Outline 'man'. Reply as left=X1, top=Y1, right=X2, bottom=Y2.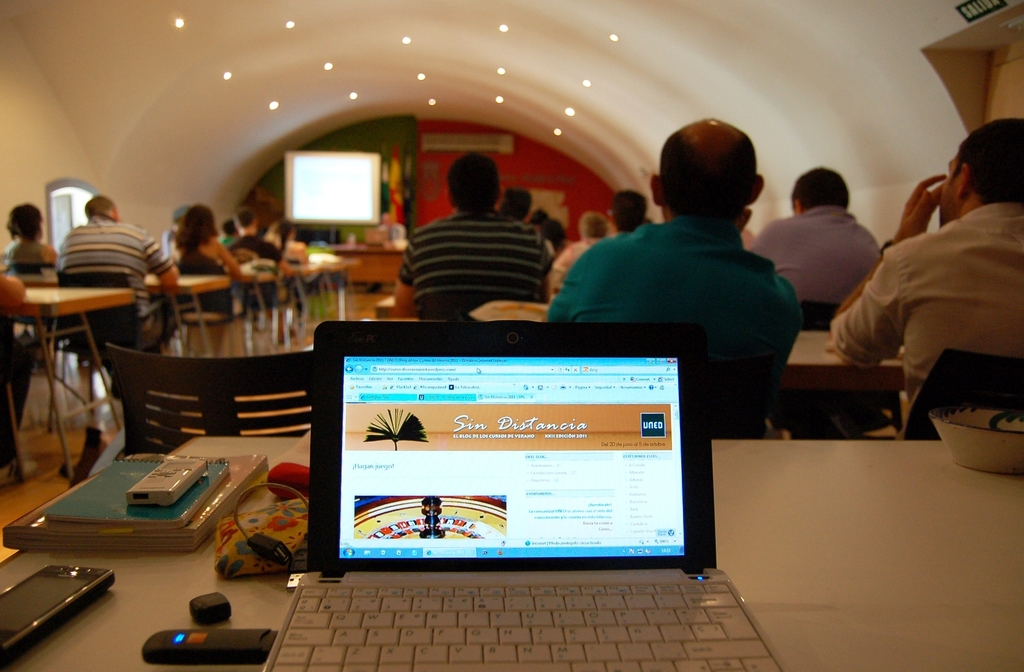
left=822, top=117, right=1023, bottom=438.
